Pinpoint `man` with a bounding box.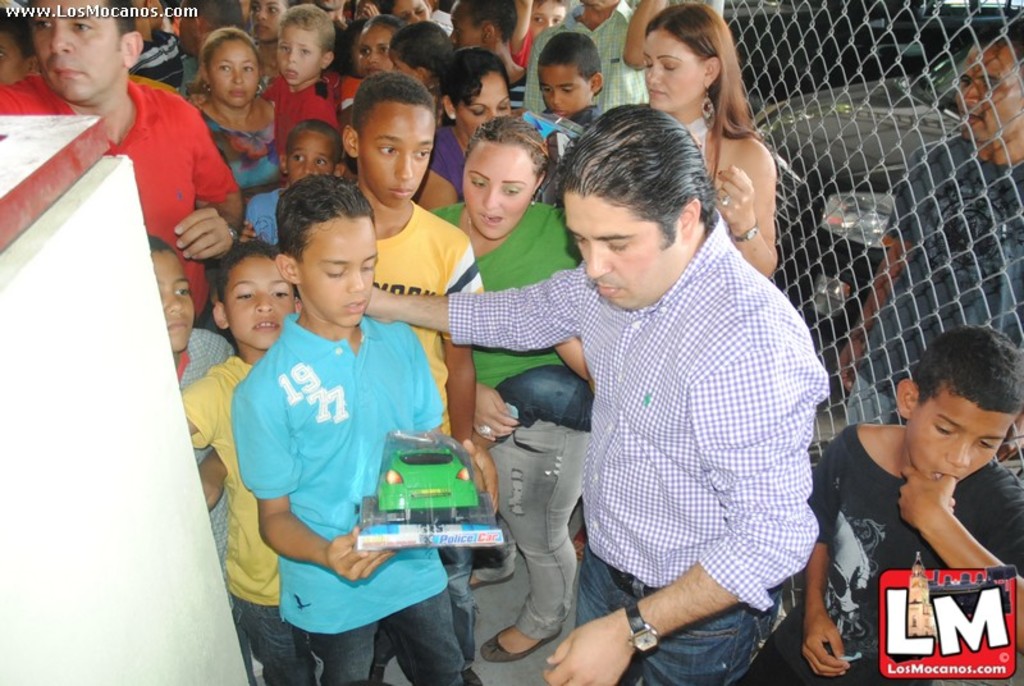
(0,0,248,335).
